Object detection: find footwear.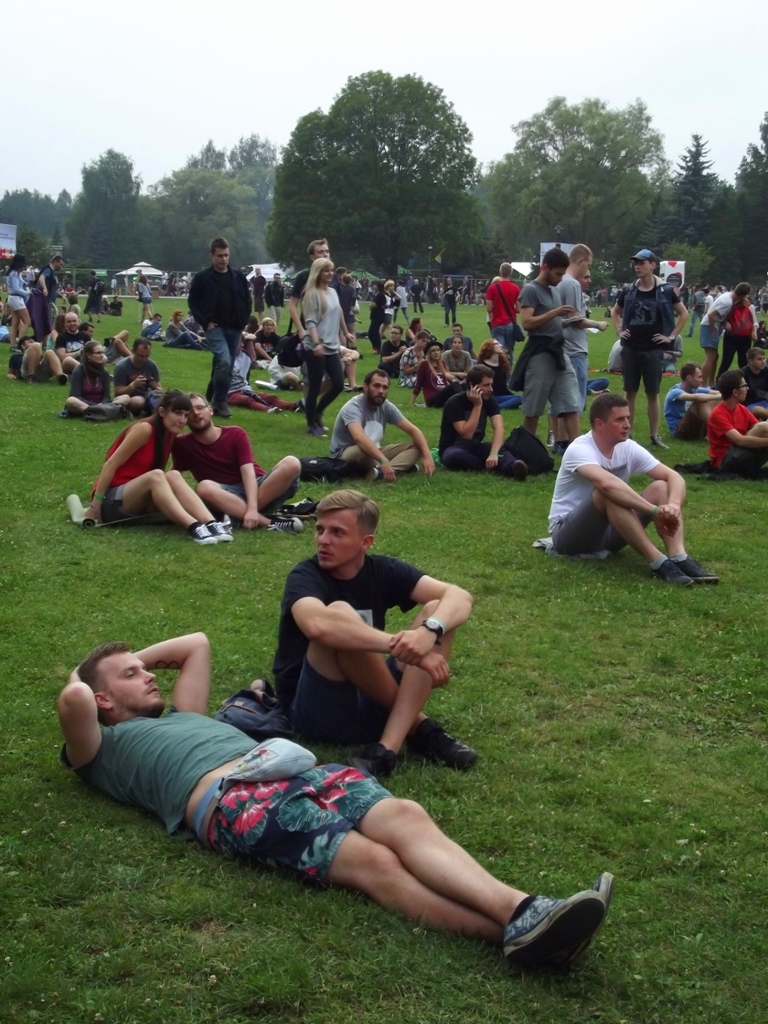
crop(10, 343, 19, 350).
